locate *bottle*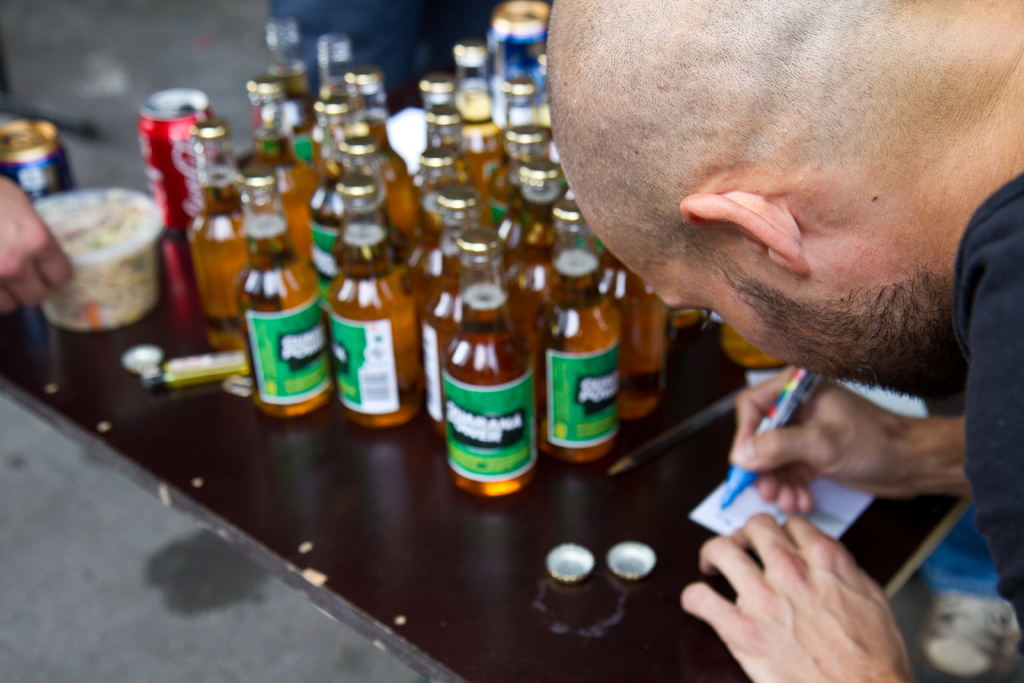
(x1=424, y1=76, x2=455, y2=110)
